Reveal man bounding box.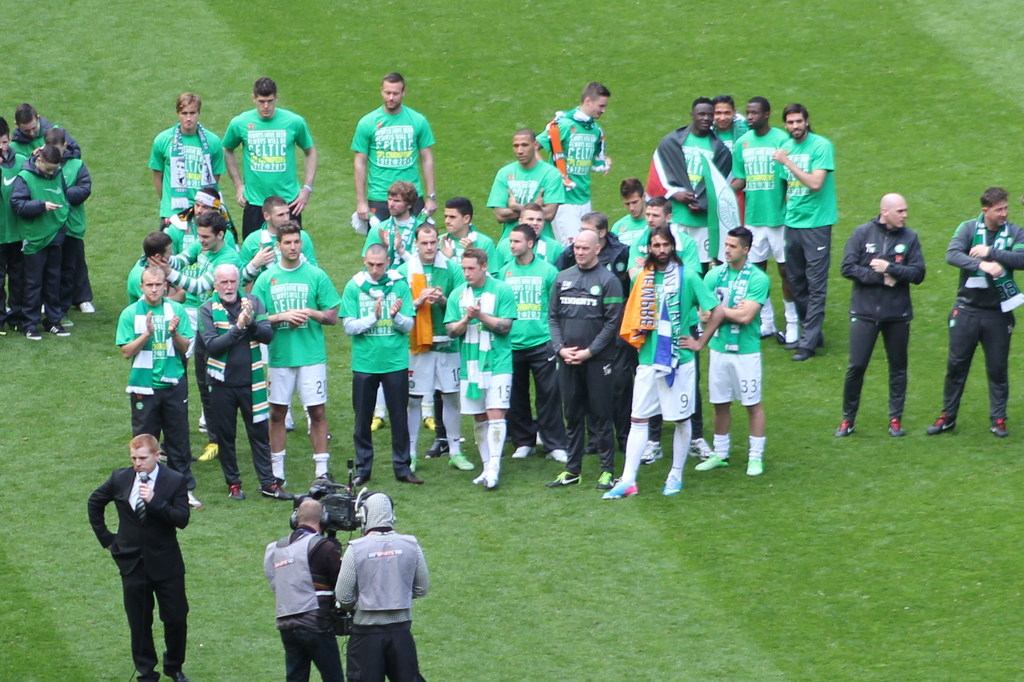
Revealed: <bbox>122, 235, 180, 308</bbox>.
